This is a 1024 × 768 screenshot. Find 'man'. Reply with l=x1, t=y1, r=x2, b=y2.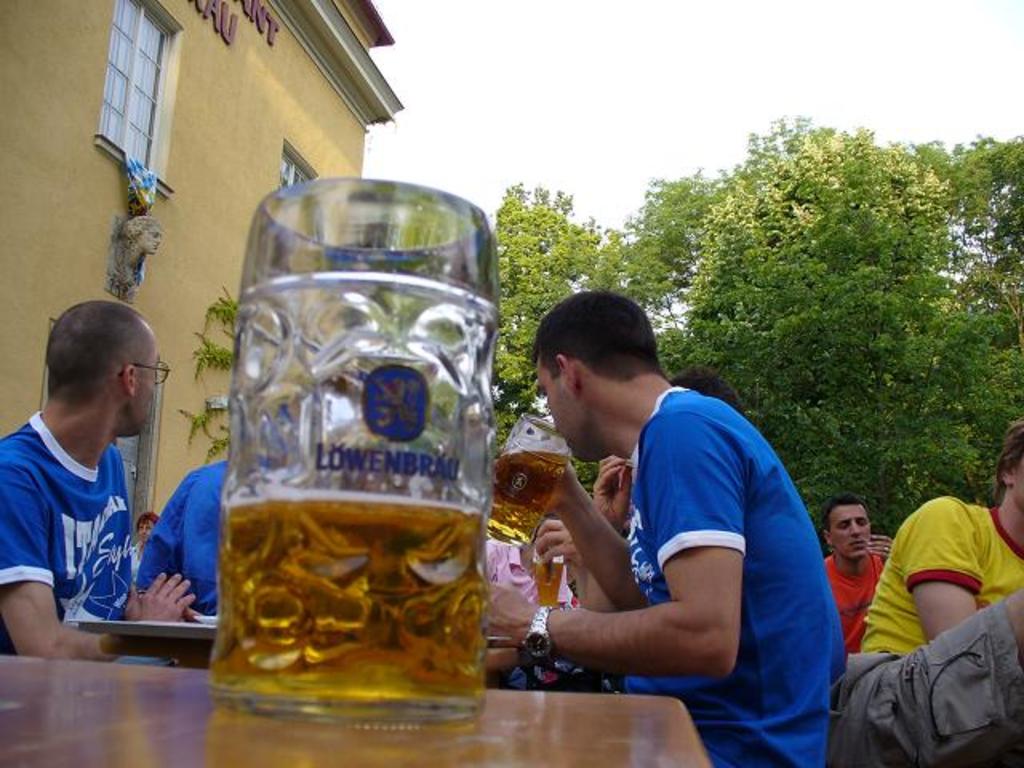
l=131, t=422, r=235, b=651.
